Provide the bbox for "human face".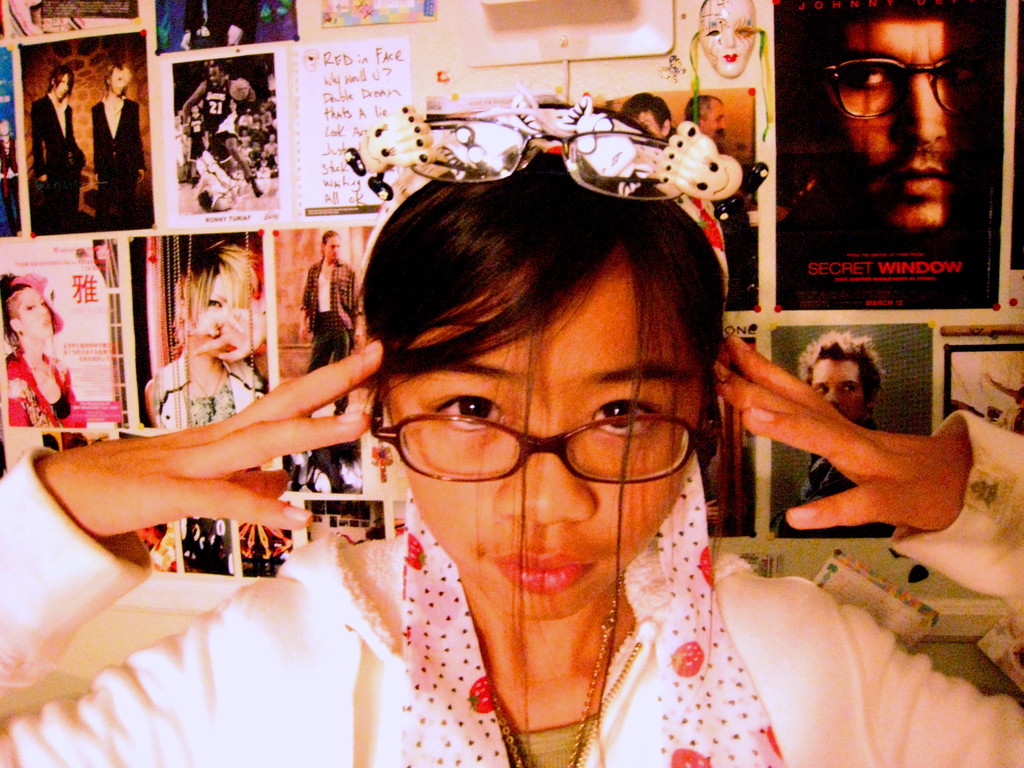
209/275/257/352.
